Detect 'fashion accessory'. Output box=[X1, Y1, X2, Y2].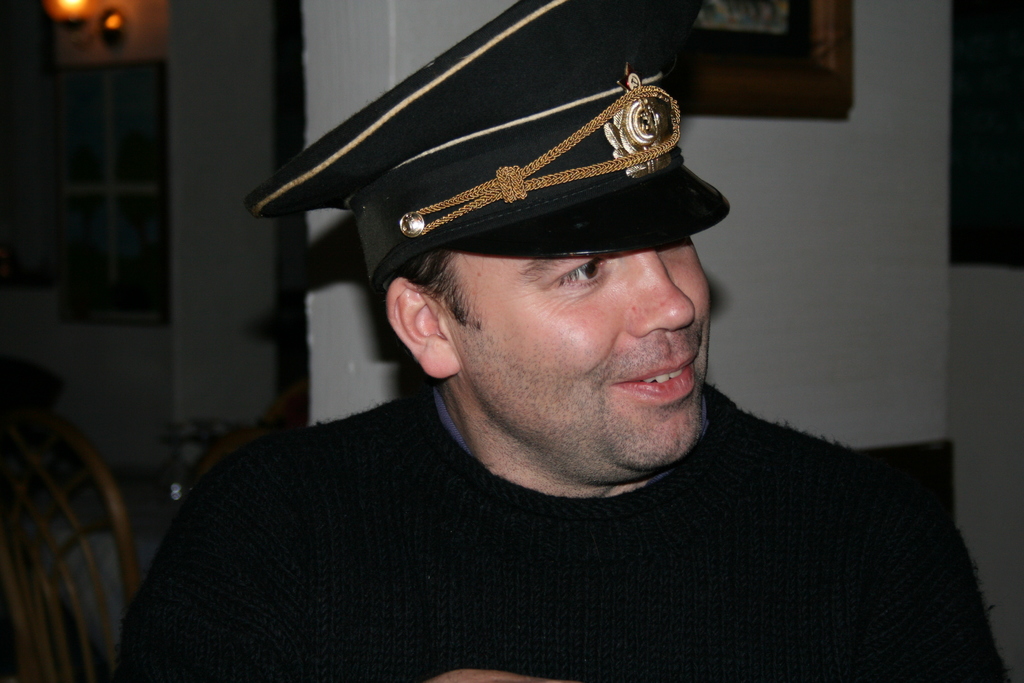
box=[244, 0, 732, 295].
